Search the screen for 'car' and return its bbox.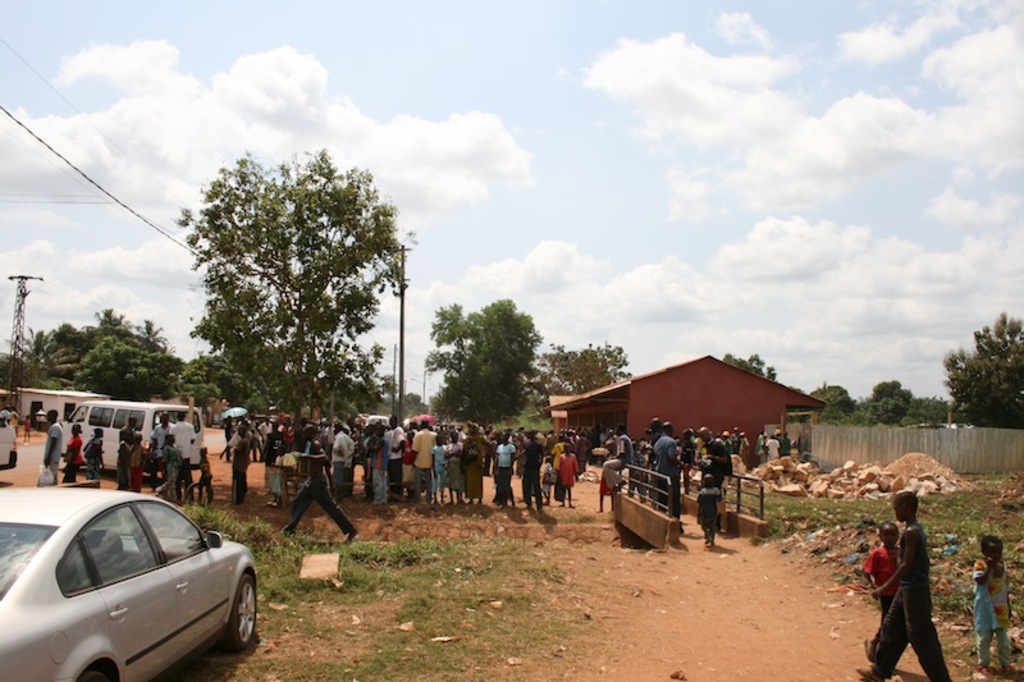
Found: 6/498/259/681.
